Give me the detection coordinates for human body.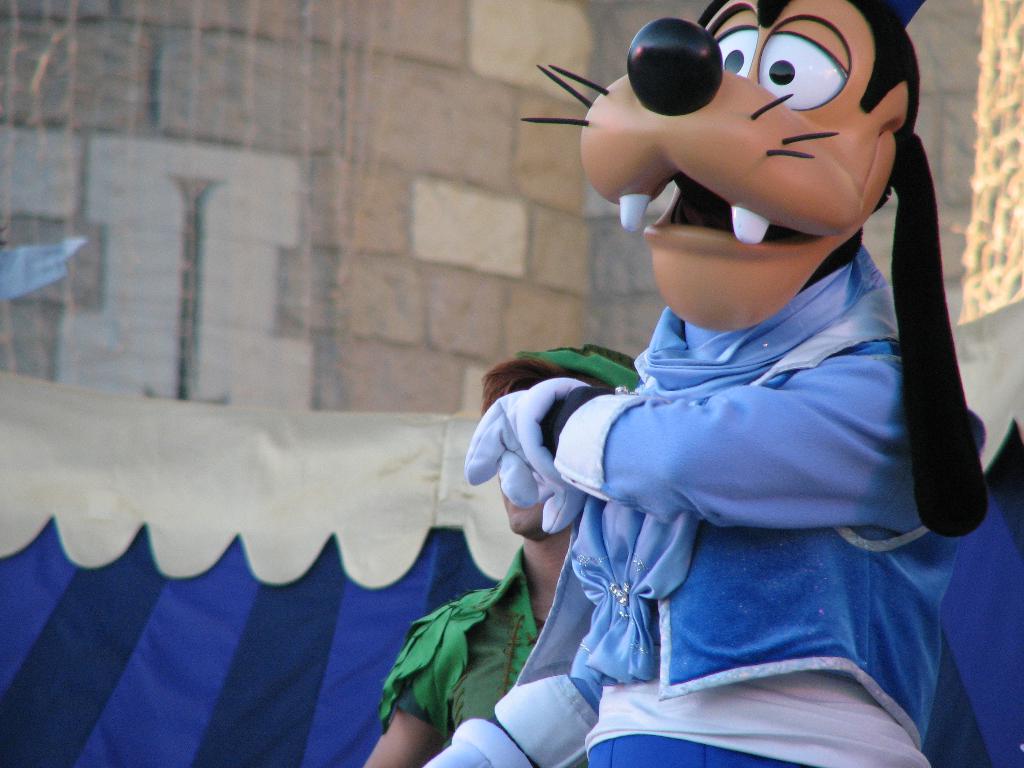
[x1=352, y1=339, x2=645, y2=767].
